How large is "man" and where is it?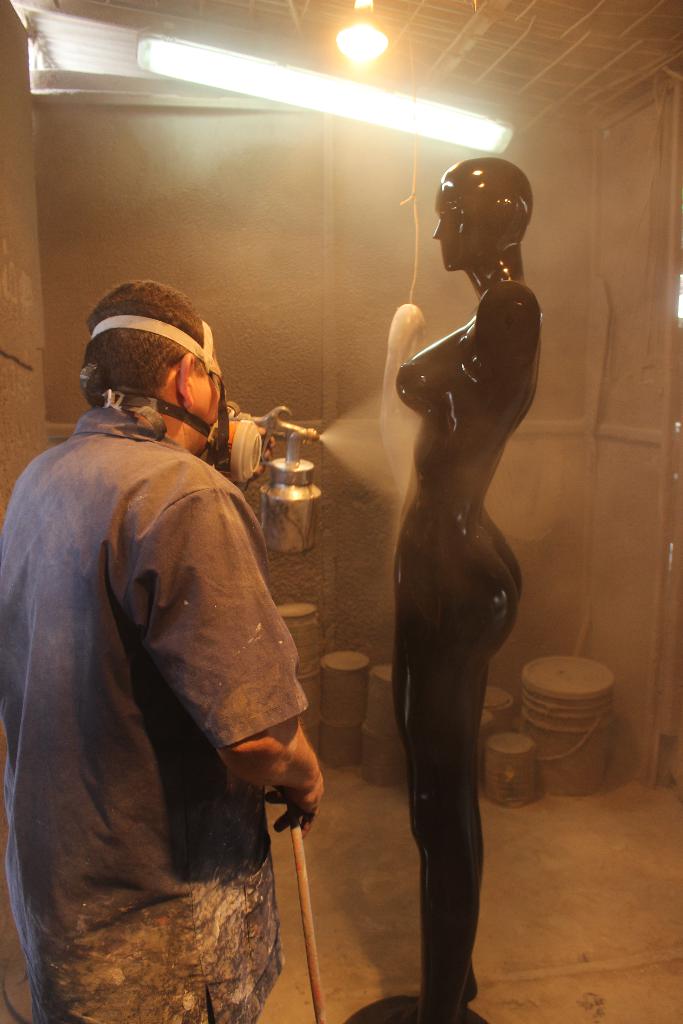
Bounding box: <box>10,243,336,1002</box>.
